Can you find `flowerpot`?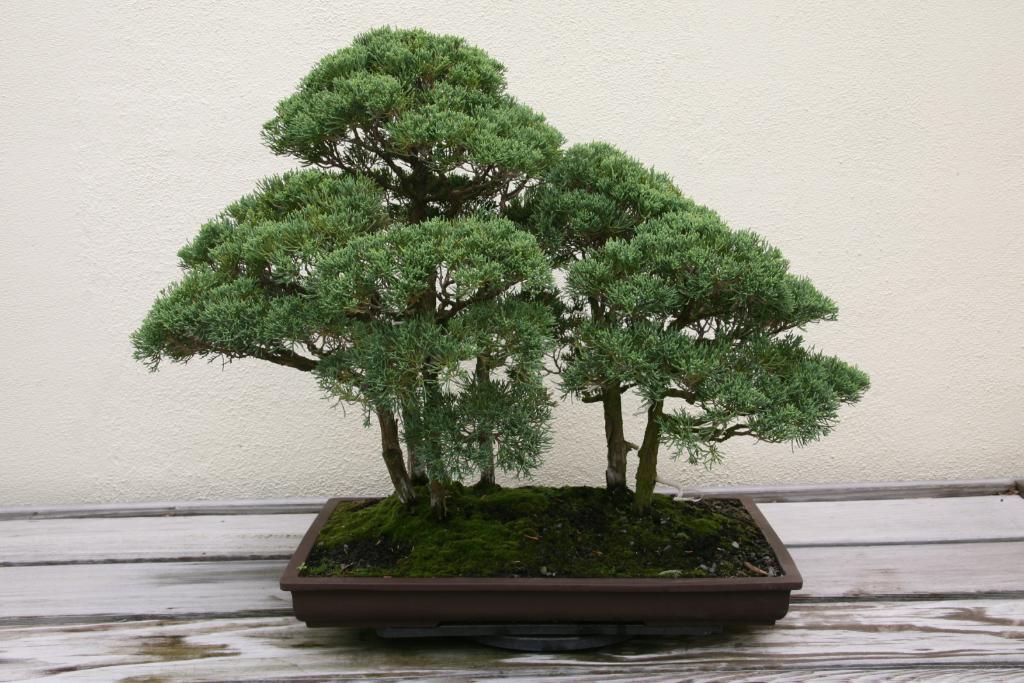
Yes, bounding box: BBox(284, 491, 803, 625).
